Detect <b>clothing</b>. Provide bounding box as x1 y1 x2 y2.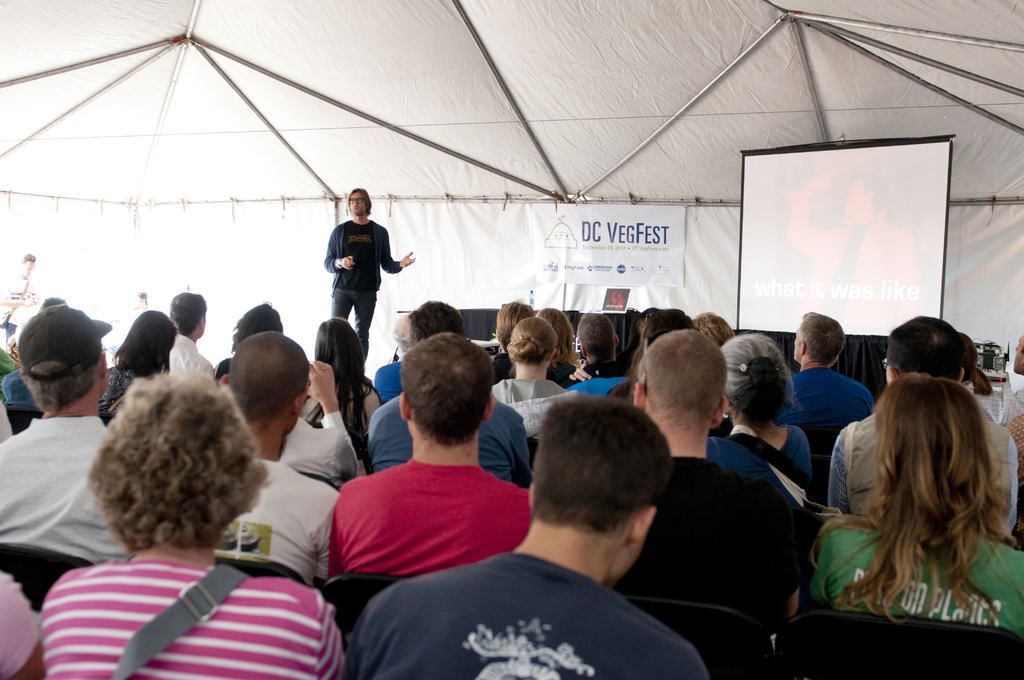
33 542 343 679.
